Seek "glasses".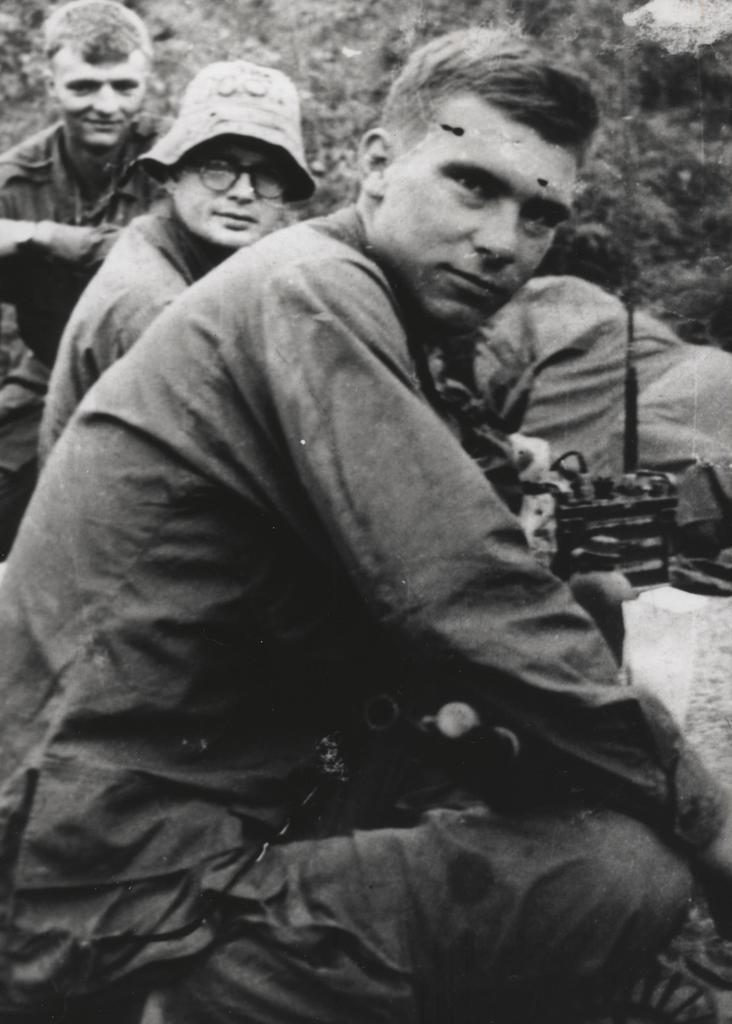
box=[181, 140, 286, 204].
